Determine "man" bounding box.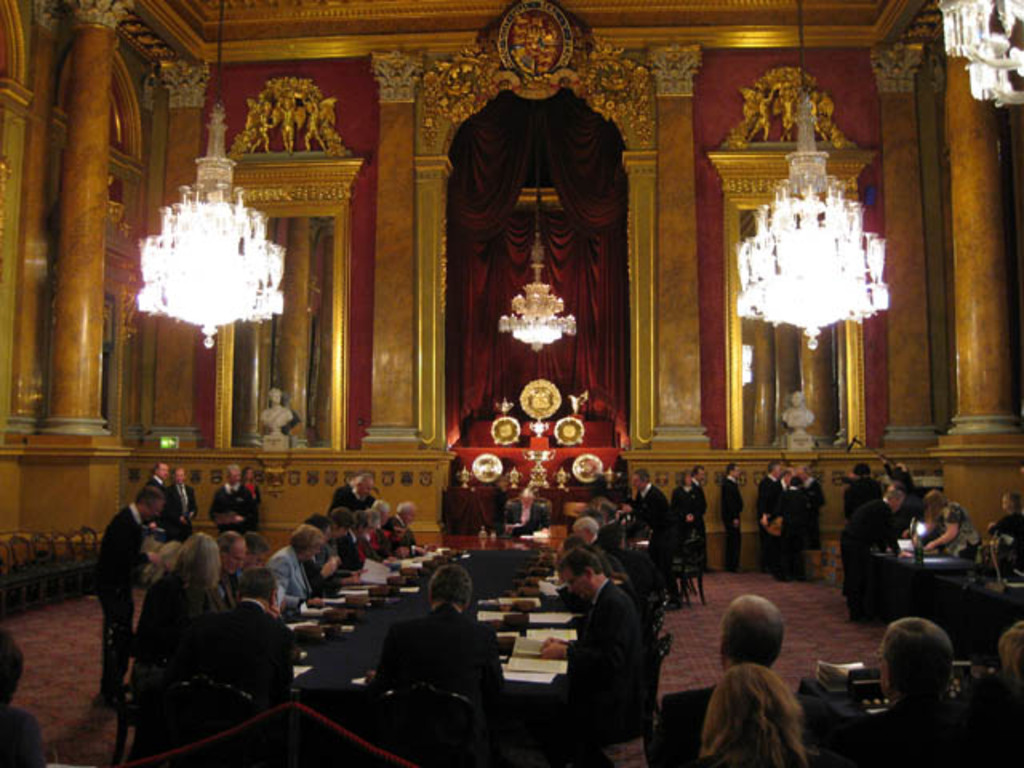
Determined: rect(629, 467, 683, 606).
